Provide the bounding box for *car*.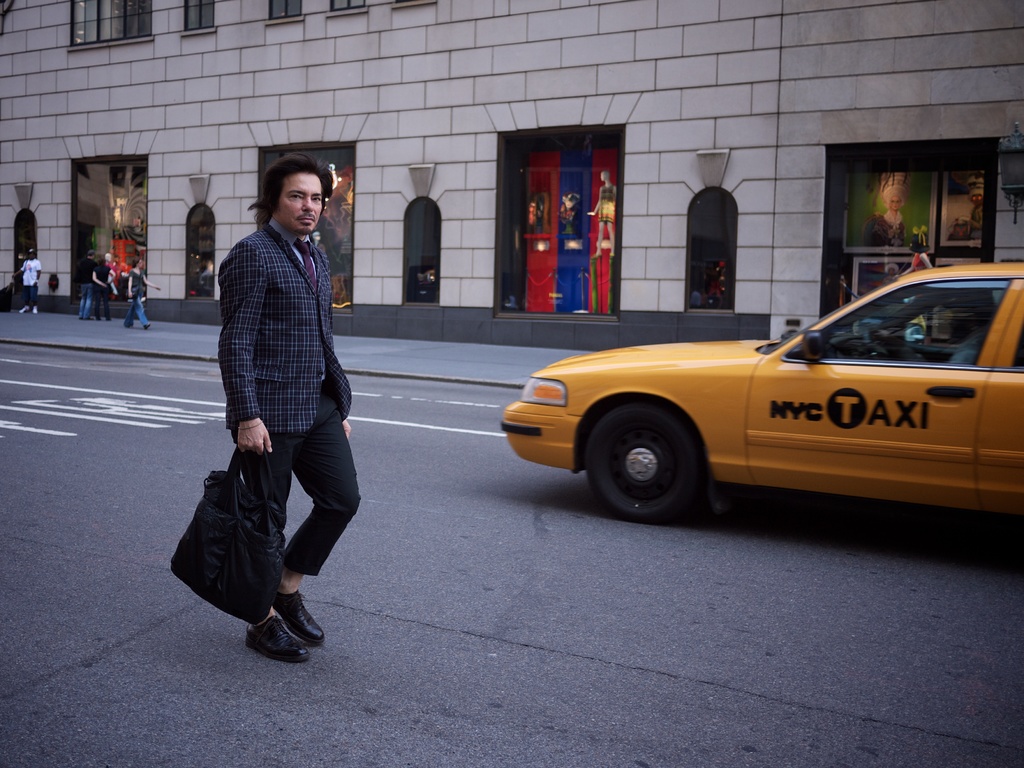
<region>494, 264, 1023, 543</region>.
